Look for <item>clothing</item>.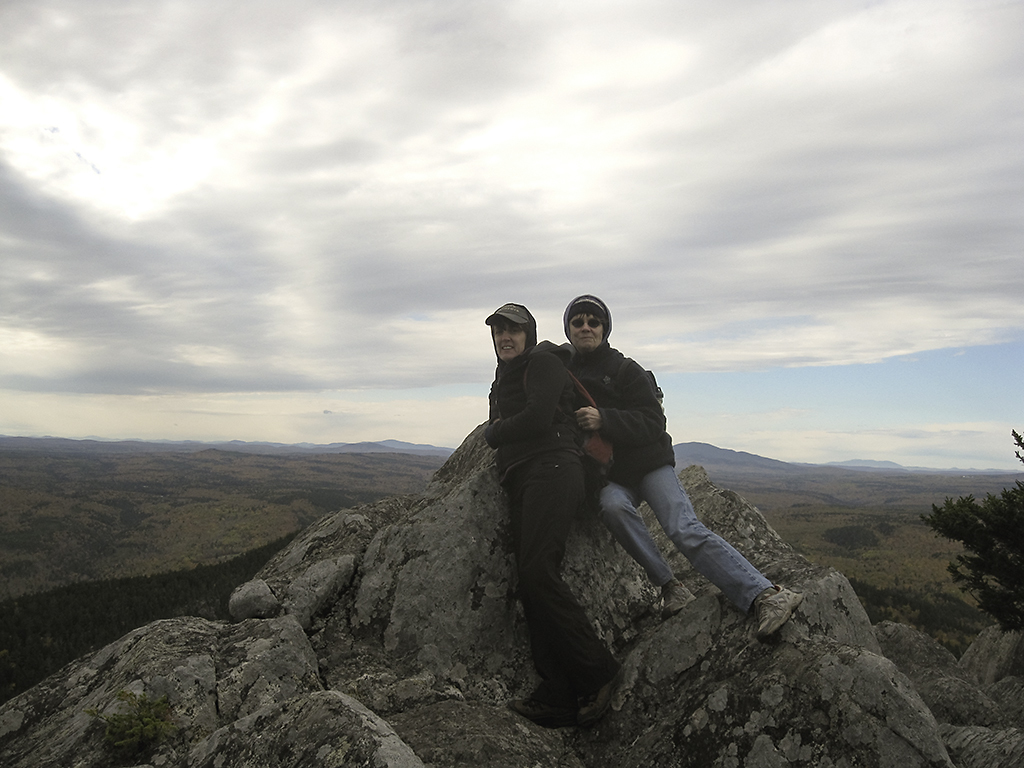
Found: bbox=(546, 340, 780, 616).
